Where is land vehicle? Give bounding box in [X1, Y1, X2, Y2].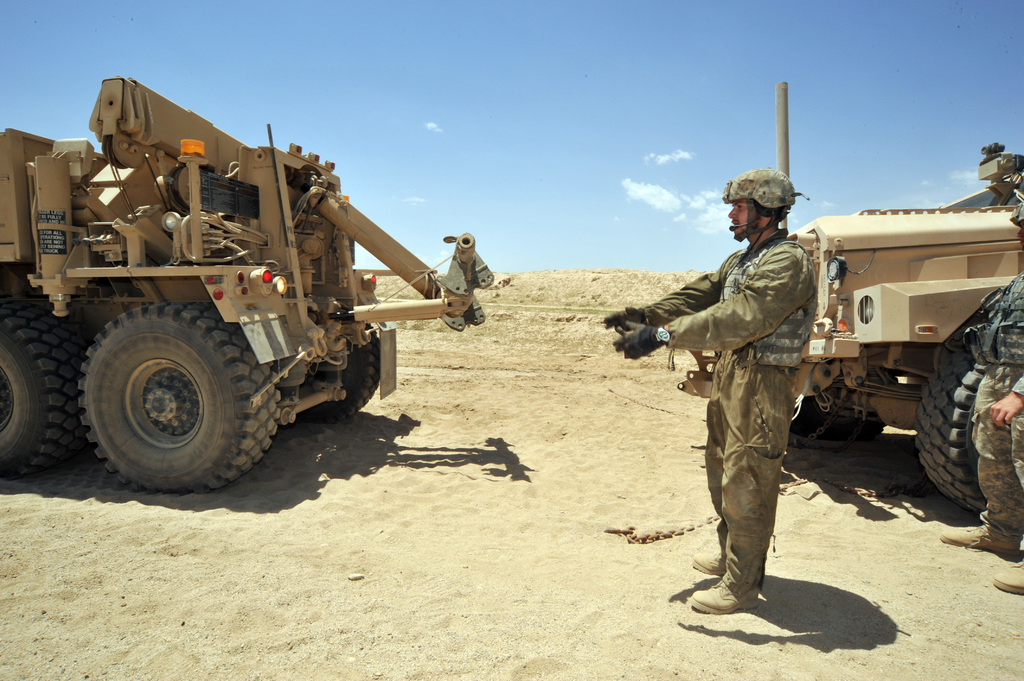
[774, 81, 1023, 502].
